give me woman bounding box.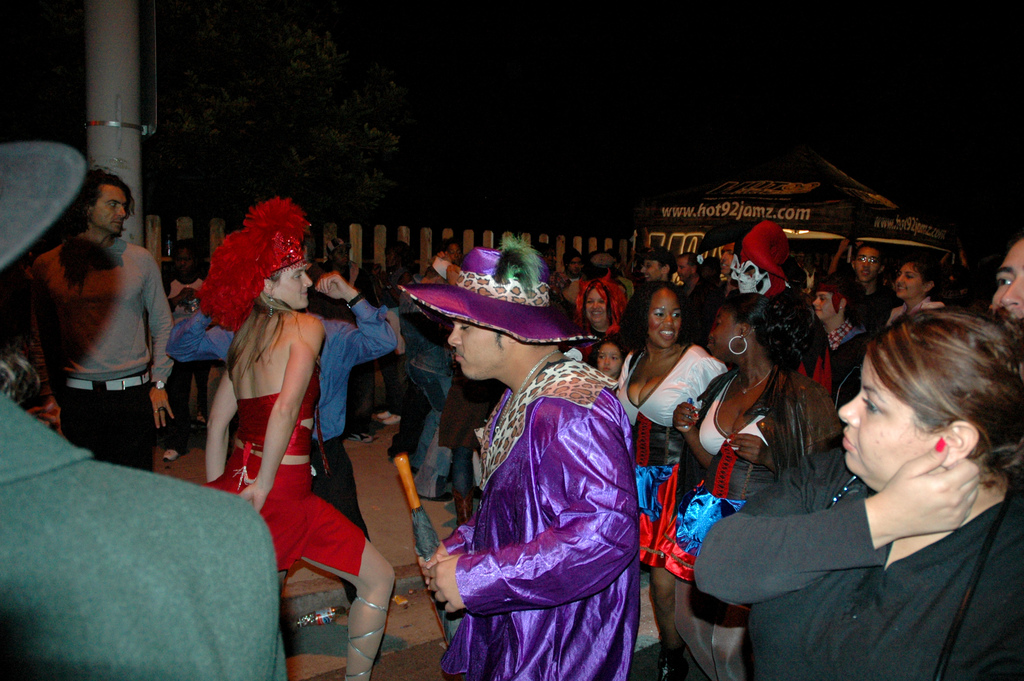
611/281/729/680.
